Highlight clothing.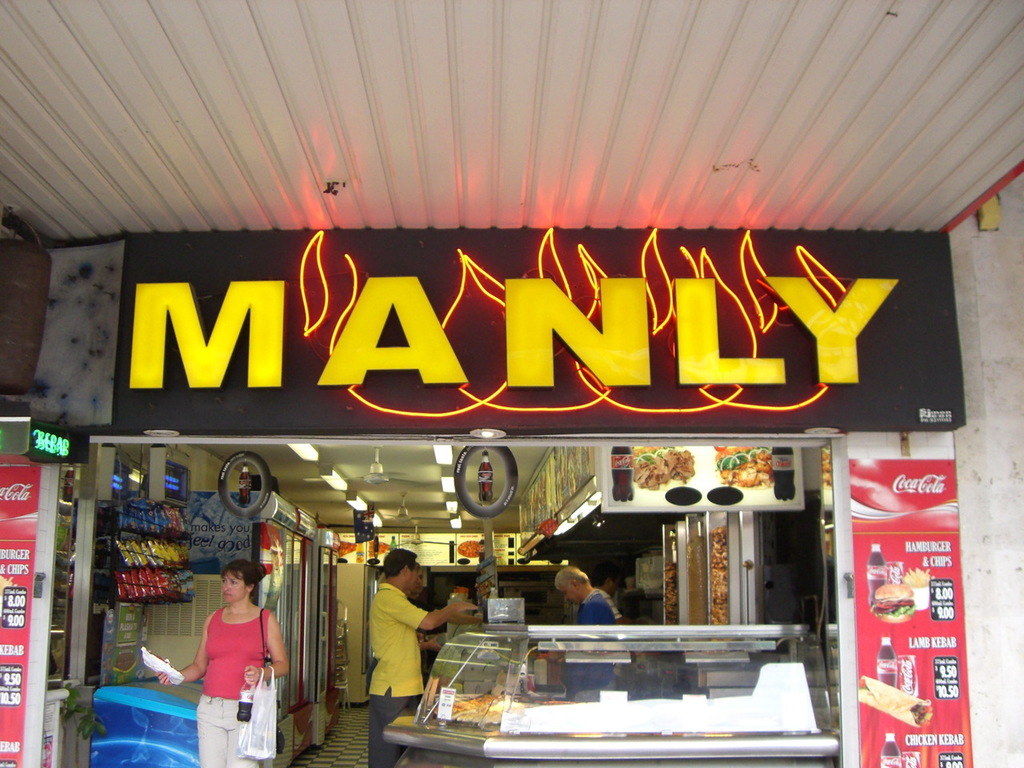
Highlighted region: select_region(366, 580, 428, 767).
